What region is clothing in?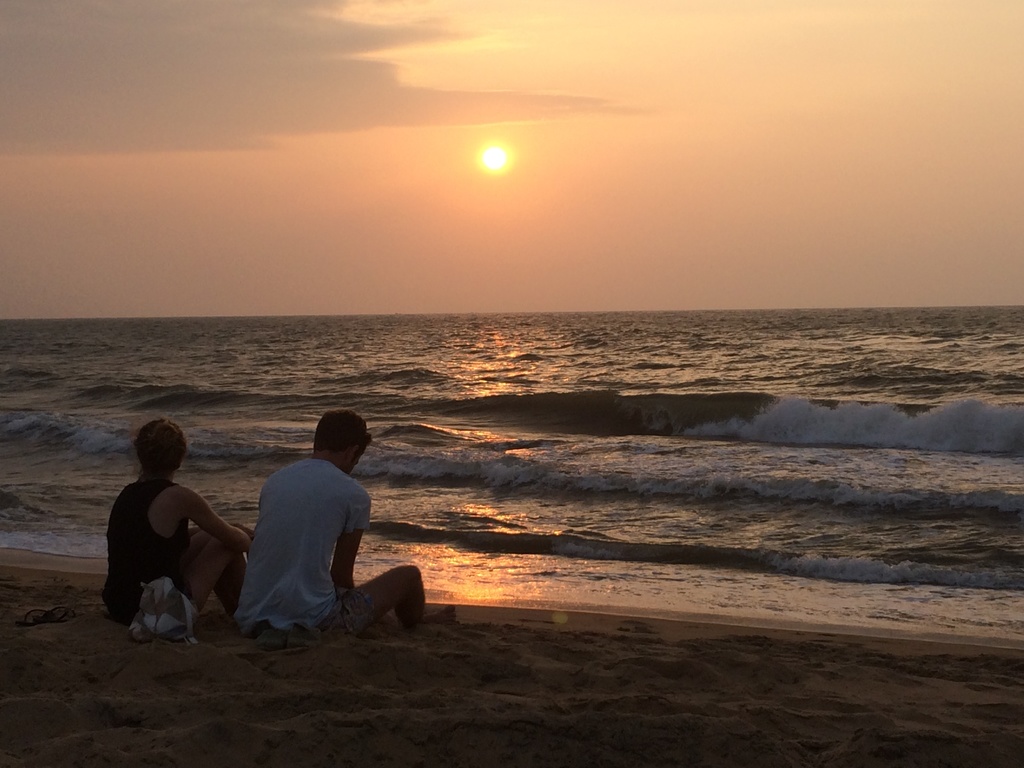
x1=104 y1=479 x2=243 y2=627.
